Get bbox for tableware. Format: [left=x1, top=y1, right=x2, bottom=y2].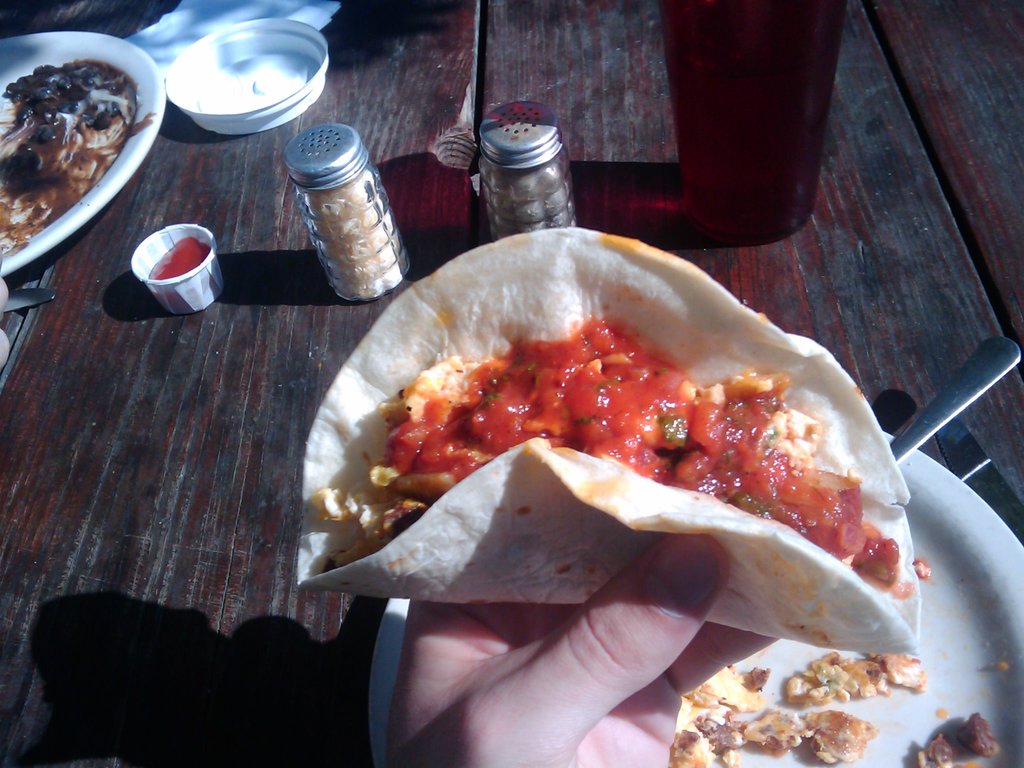
[left=888, top=333, right=1020, bottom=463].
